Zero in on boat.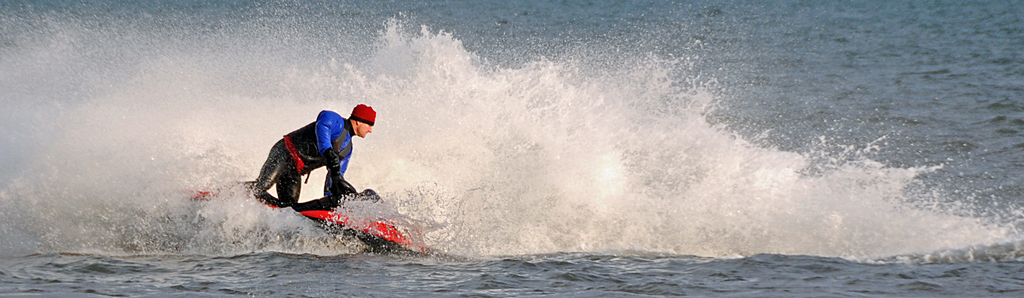
Zeroed in: [x1=132, y1=152, x2=451, y2=258].
